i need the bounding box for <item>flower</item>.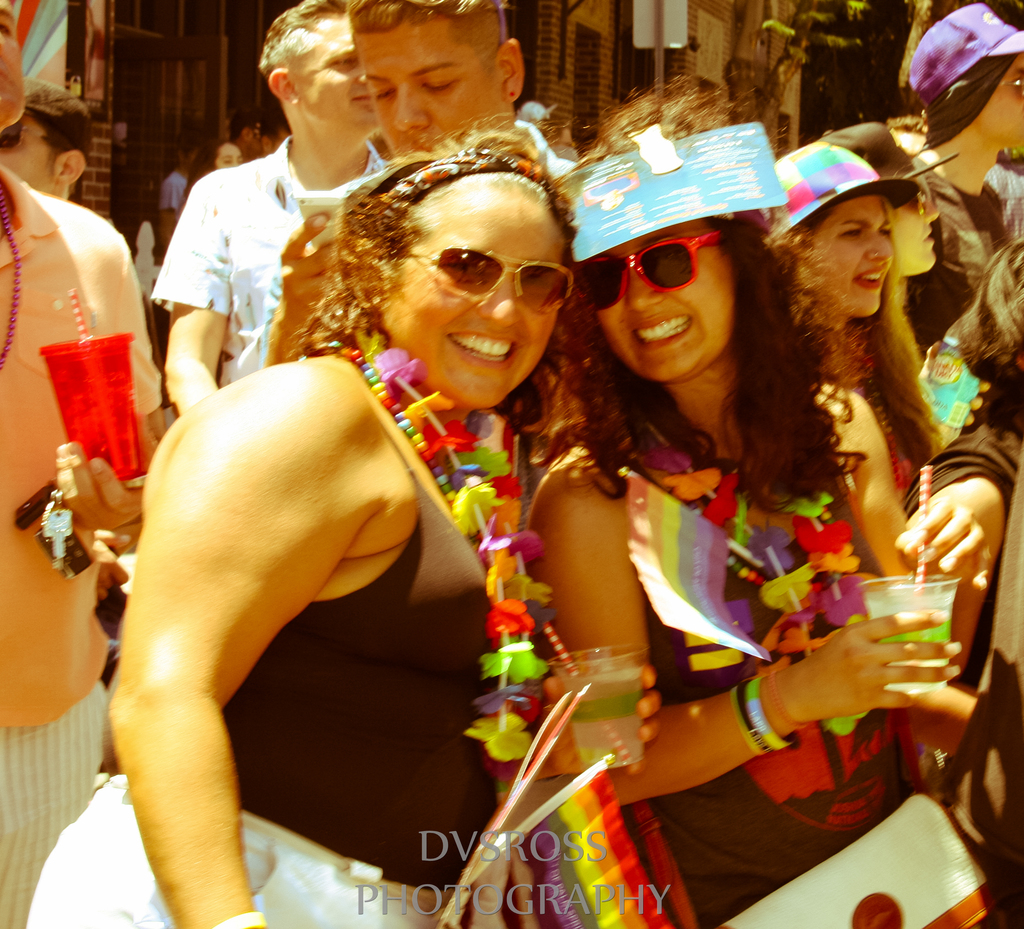
Here it is: [x1=483, y1=642, x2=542, y2=680].
